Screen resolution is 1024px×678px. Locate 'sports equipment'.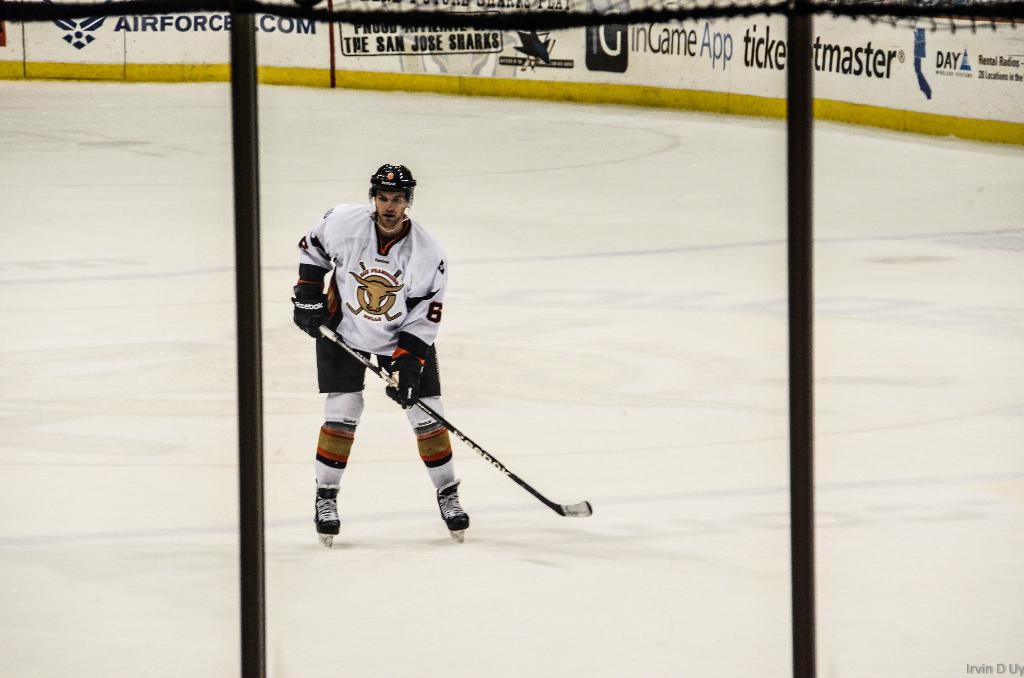
rect(385, 332, 431, 408).
